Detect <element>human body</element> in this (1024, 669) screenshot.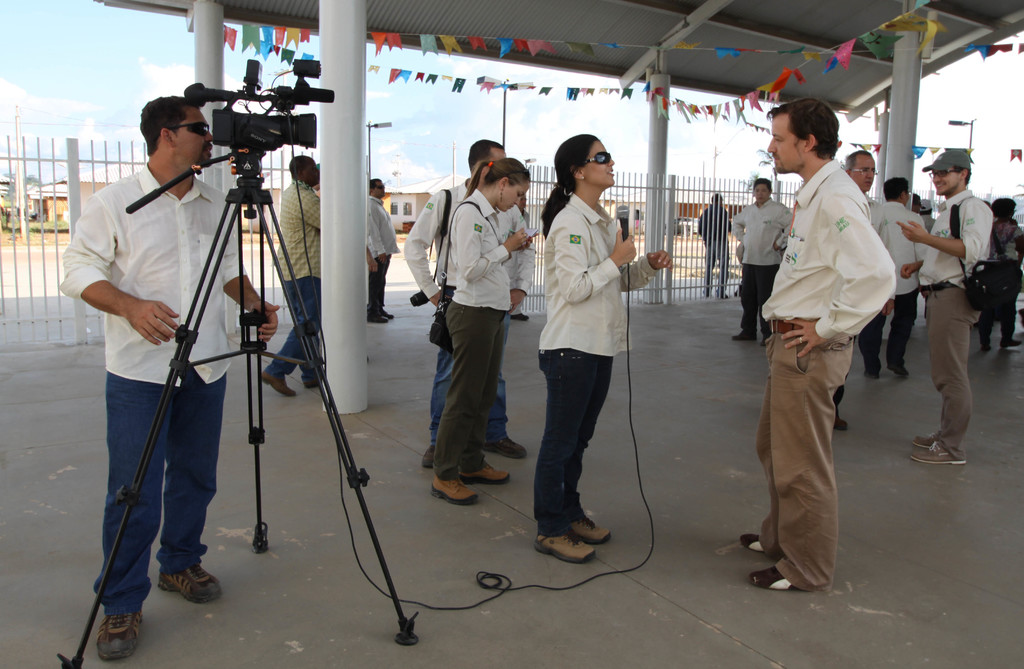
Detection: bbox=[691, 190, 736, 300].
